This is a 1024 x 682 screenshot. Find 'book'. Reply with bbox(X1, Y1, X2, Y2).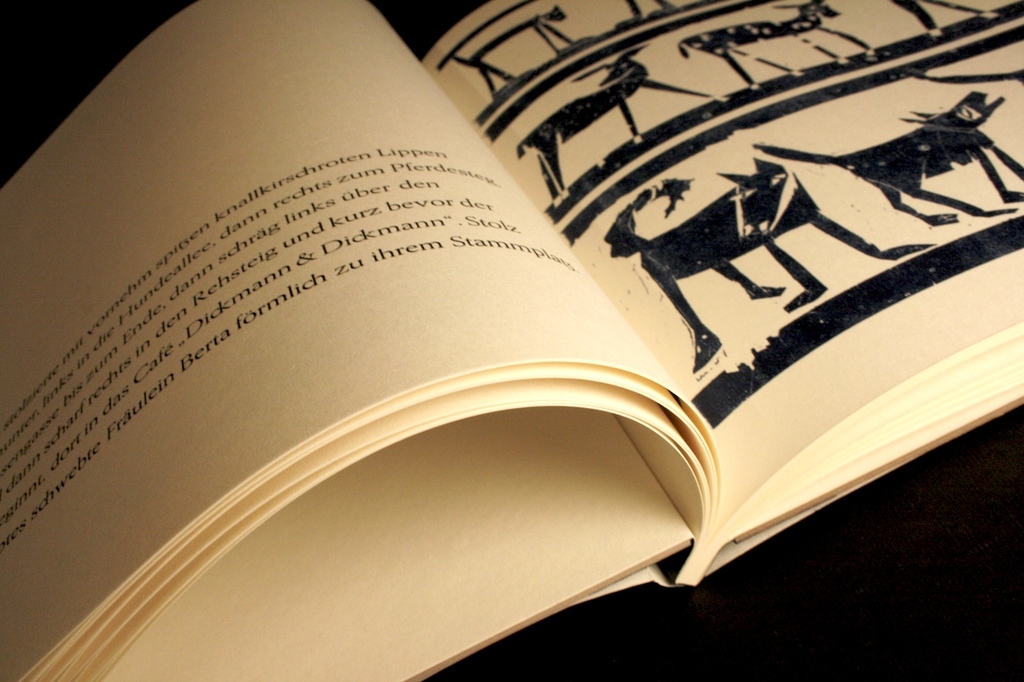
bbox(0, 0, 1023, 681).
